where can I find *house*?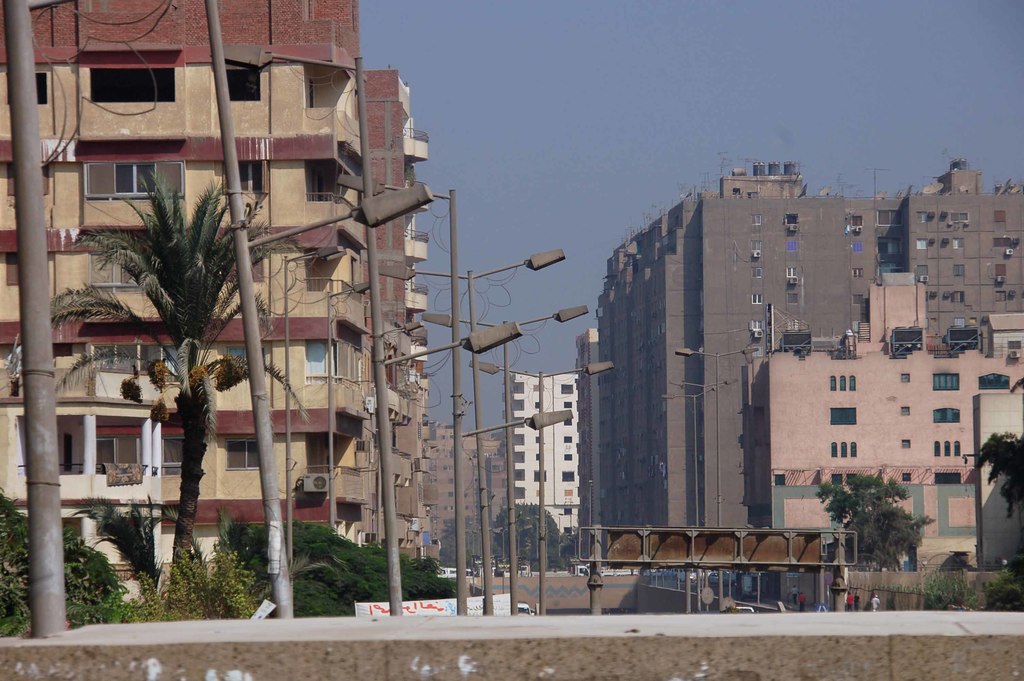
You can find it at crop(420, 414, 505, 559).
